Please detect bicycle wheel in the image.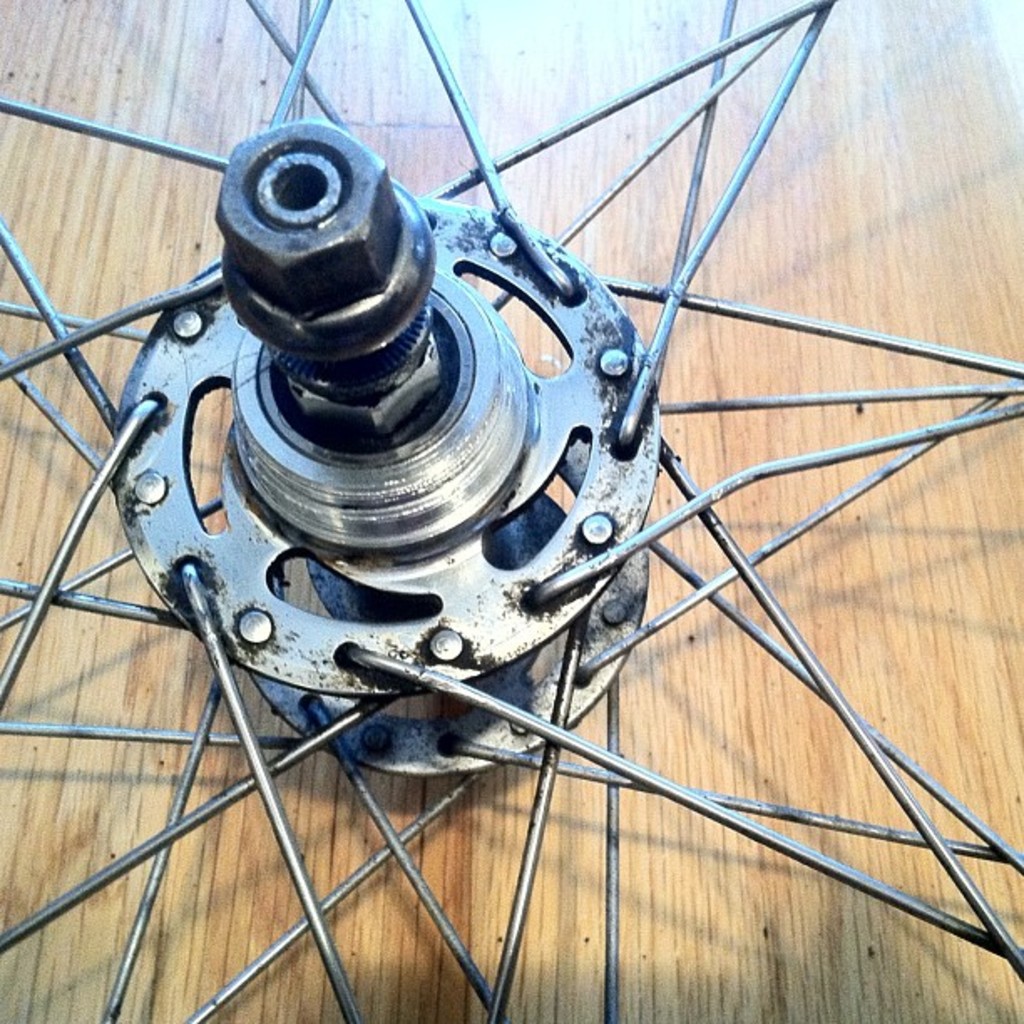
[left=0, top=0, right=1022, bottom=1022].
